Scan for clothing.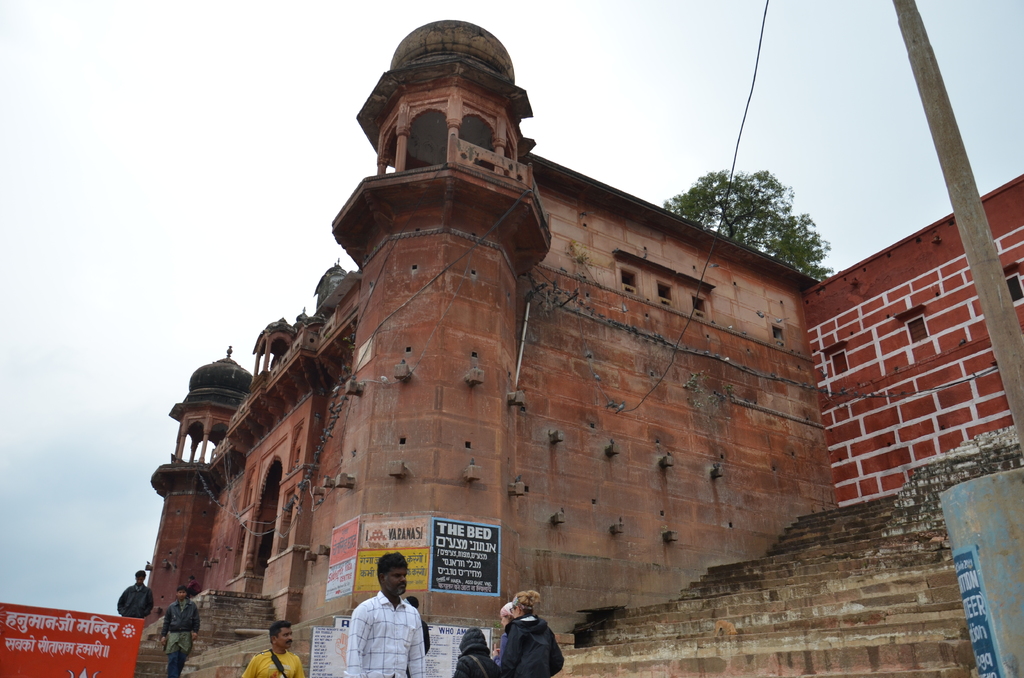
Scan result: x1=186 y1=579 x2=203 y2=598.
